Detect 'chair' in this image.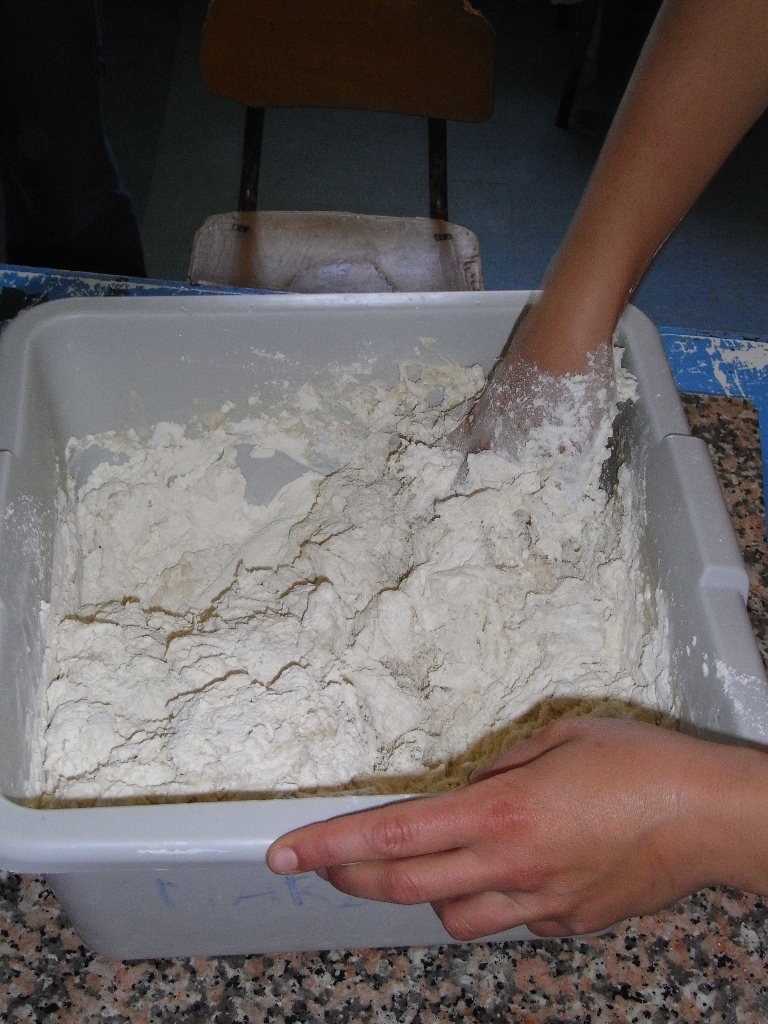
Detection: 176, 0, 529, 392.
